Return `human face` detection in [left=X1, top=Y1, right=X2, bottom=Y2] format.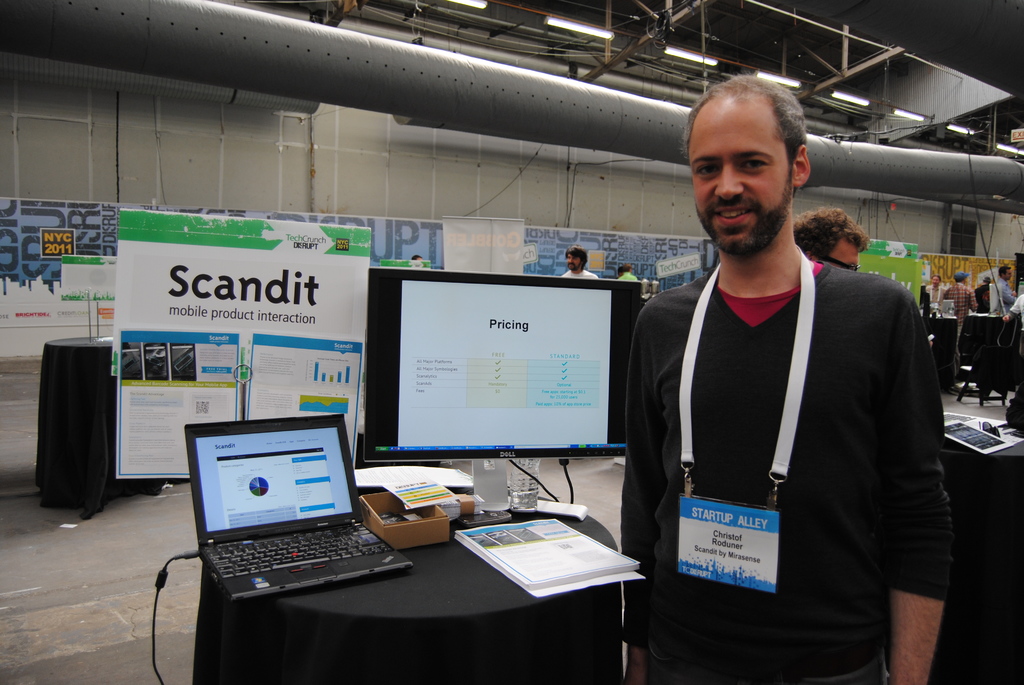
[left=822, top=236, right=860, bottom=272].
